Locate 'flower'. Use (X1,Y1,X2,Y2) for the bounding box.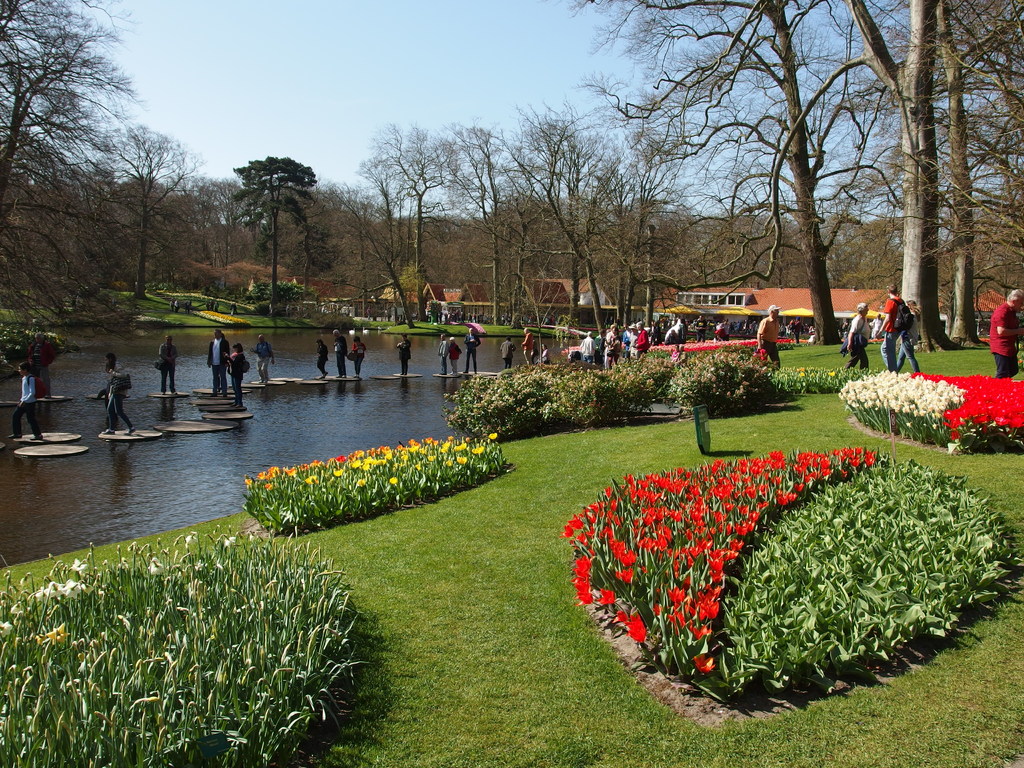
(68,558,87,572).
